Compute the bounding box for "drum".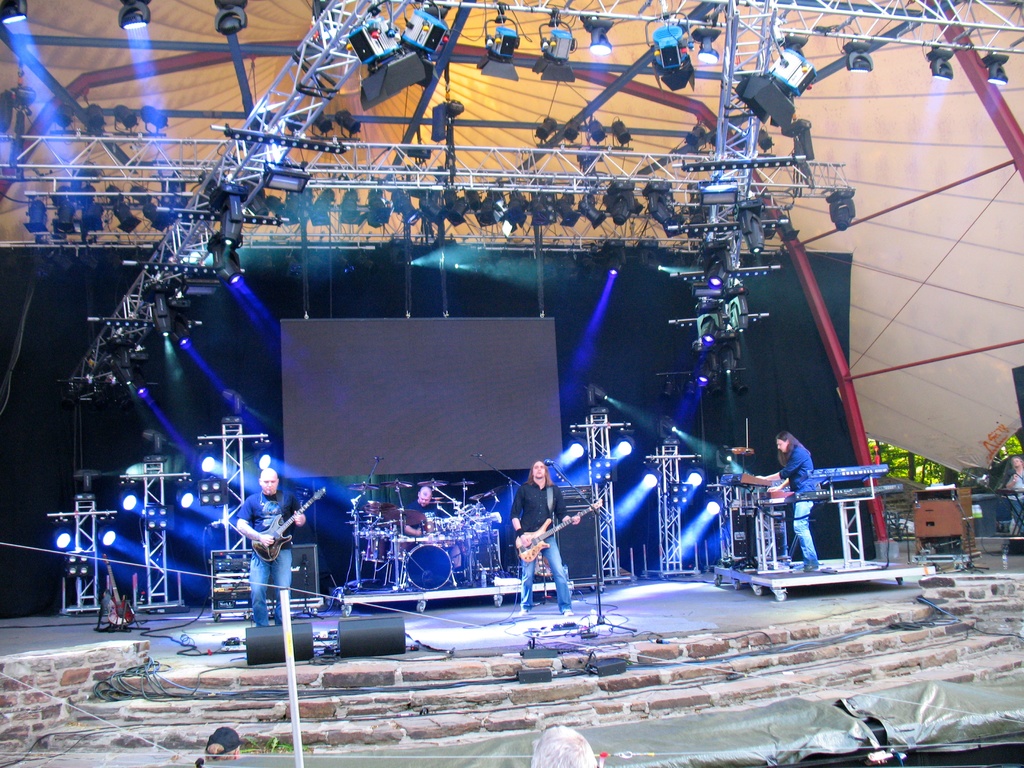
bbox=[365, 531, 394, 564].
